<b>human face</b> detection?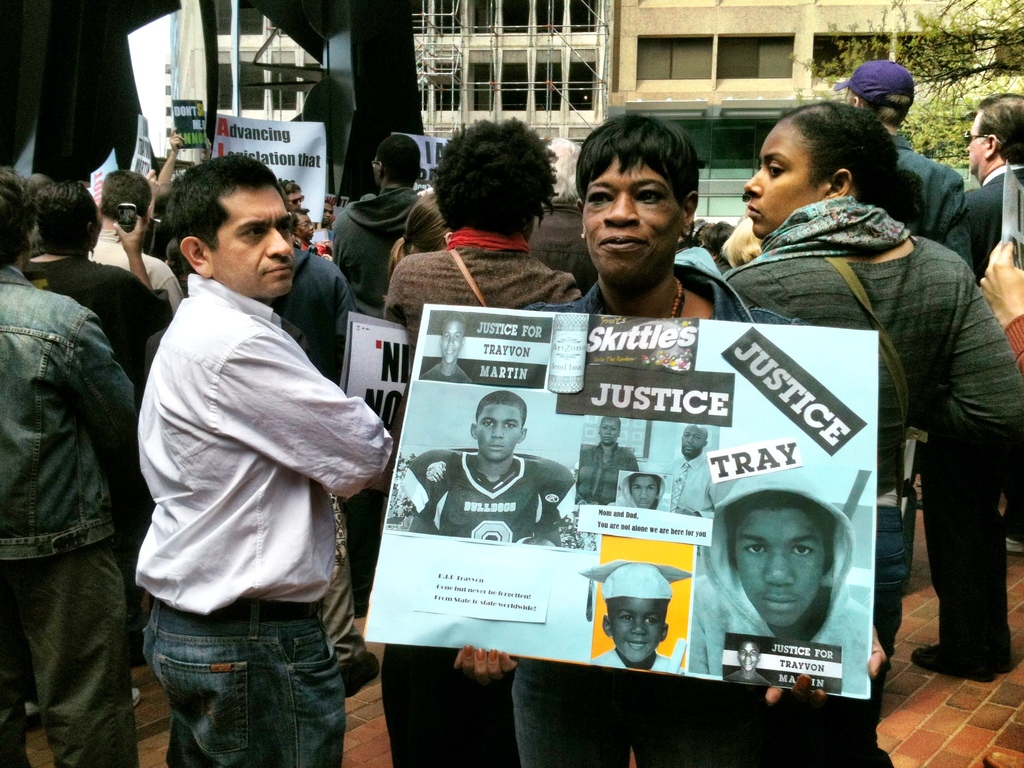
<region>612, 600, 666, 658</region>
